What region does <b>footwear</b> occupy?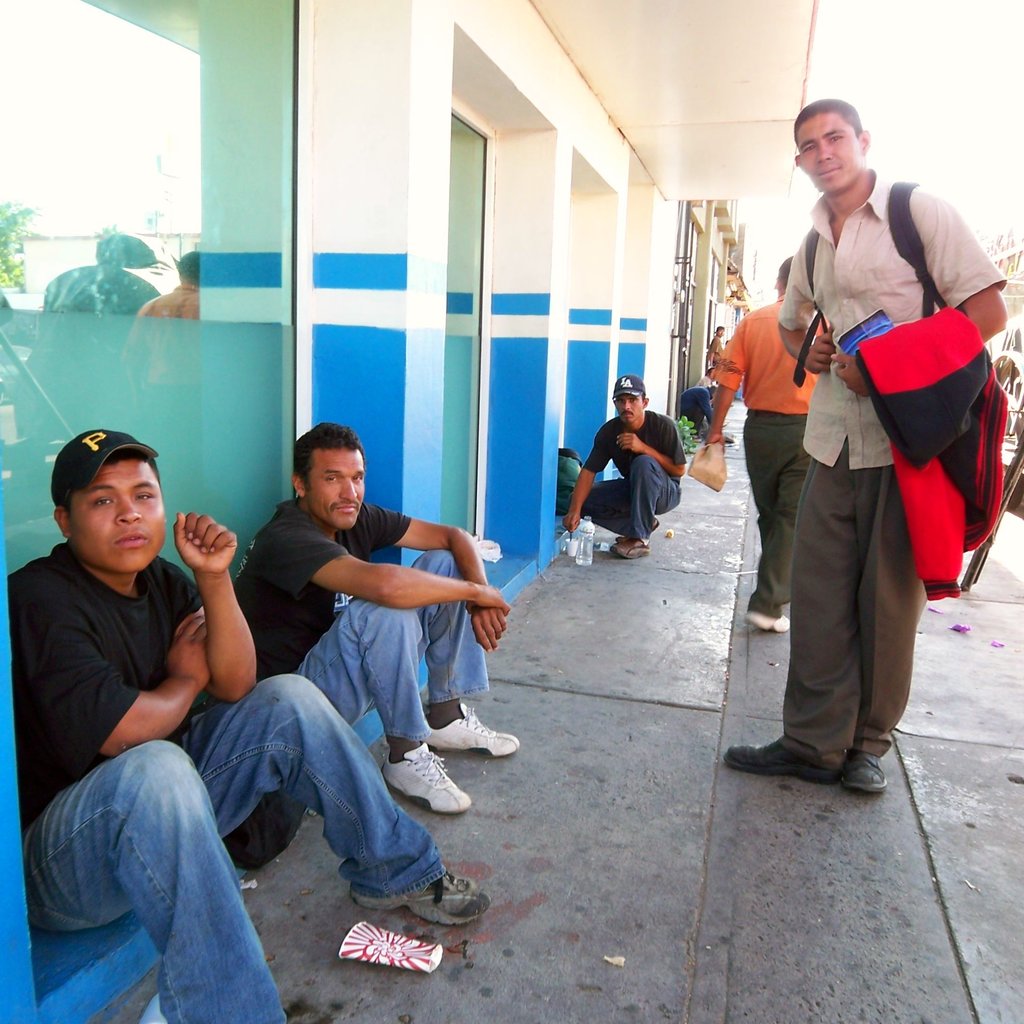
(x1=722, y1=739, x2=844, y2=785).
